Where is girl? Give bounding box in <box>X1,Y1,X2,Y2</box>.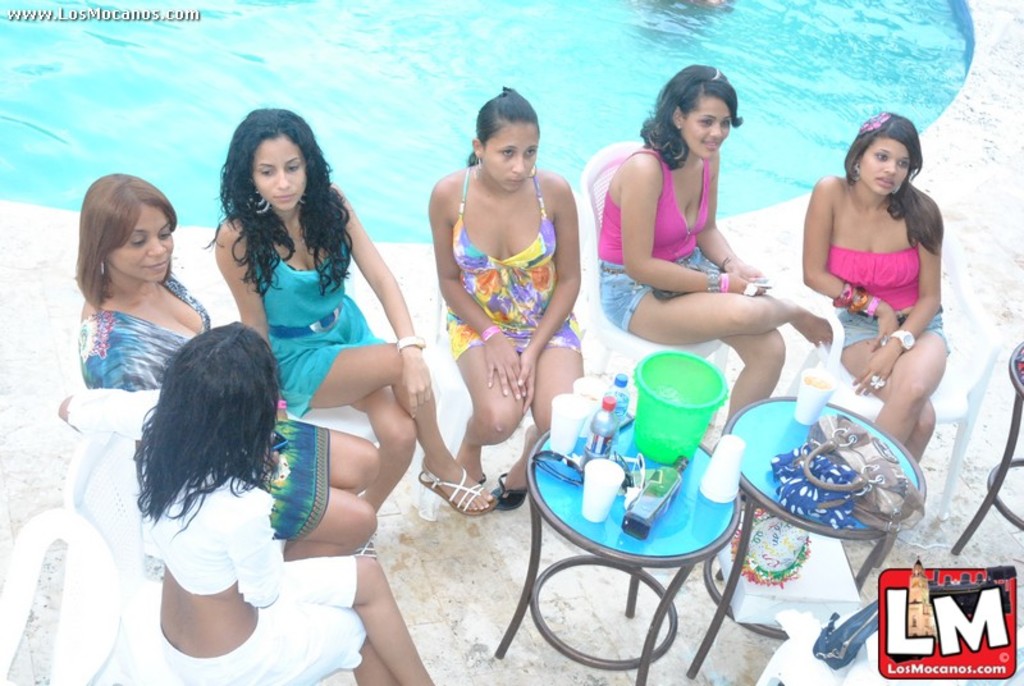
<box>430,84,589,514</box>.
